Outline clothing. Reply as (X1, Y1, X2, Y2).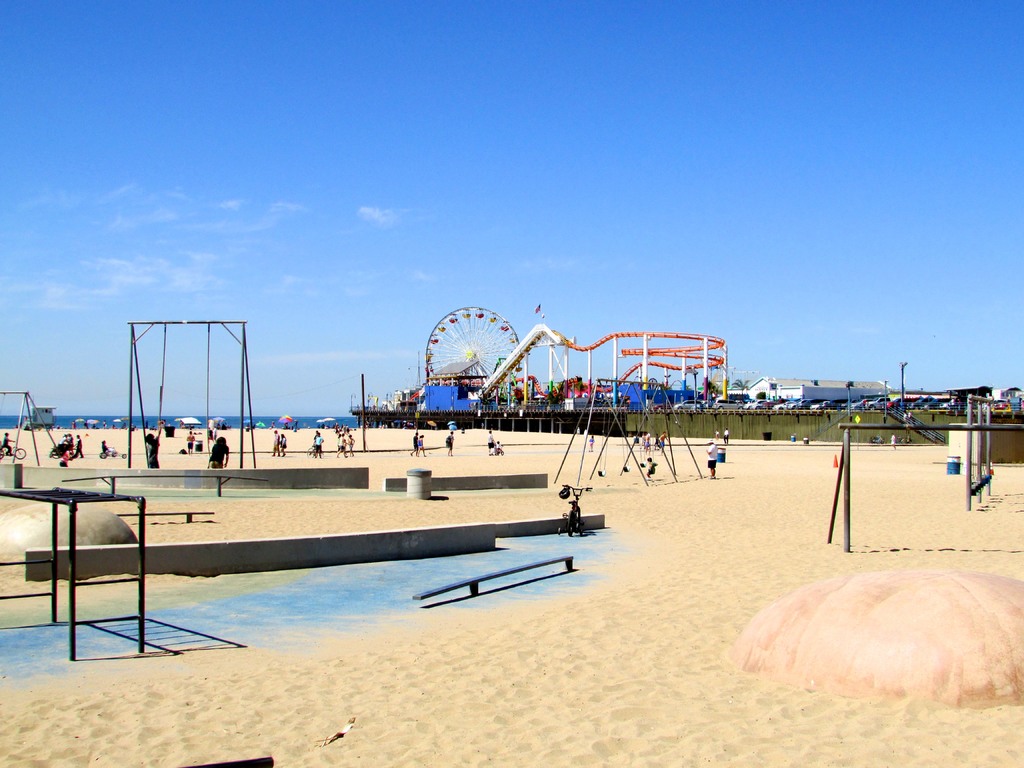
(662, 436, 664, 444).
